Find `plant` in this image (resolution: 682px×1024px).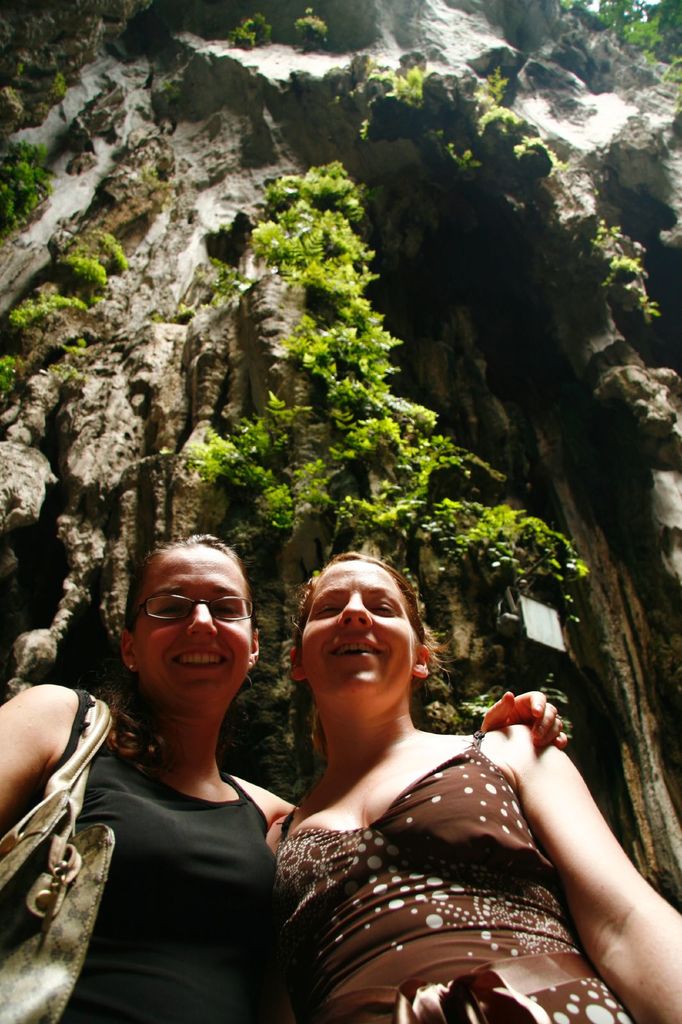
(left=440, top=504, right=591, bottom=596).
